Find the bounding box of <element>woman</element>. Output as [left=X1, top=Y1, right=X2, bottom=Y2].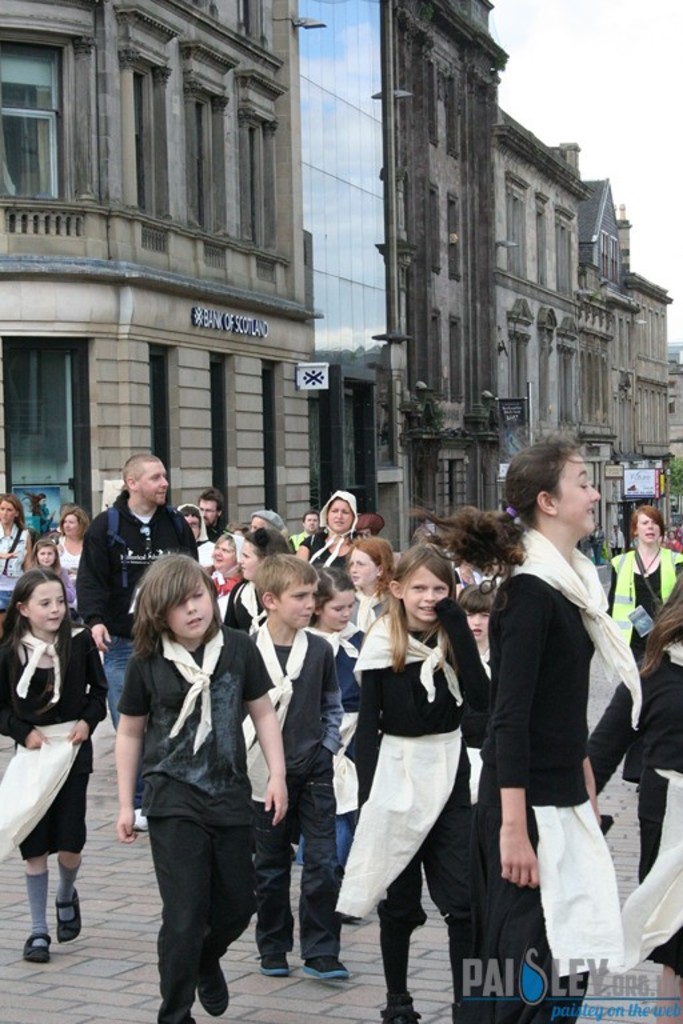
[left=0, top=493, right=31, bottom=631].
